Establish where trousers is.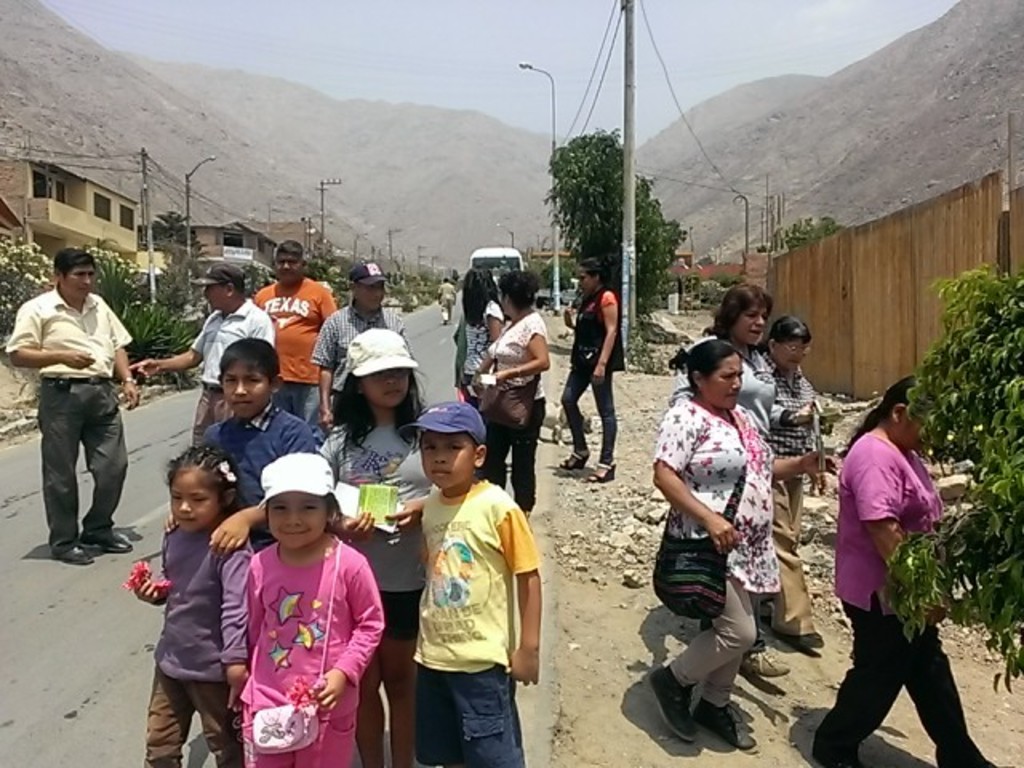
Established at (left=190, top=382, right=232, bottom=451).
